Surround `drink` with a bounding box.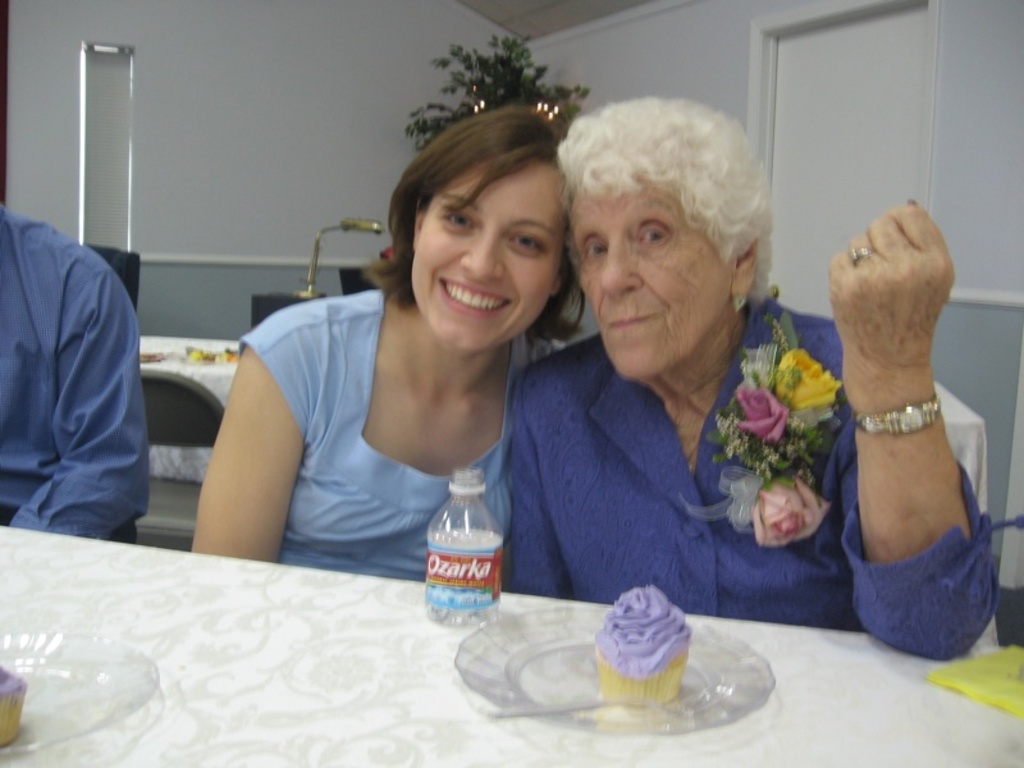
430, 489, 500, 620.
